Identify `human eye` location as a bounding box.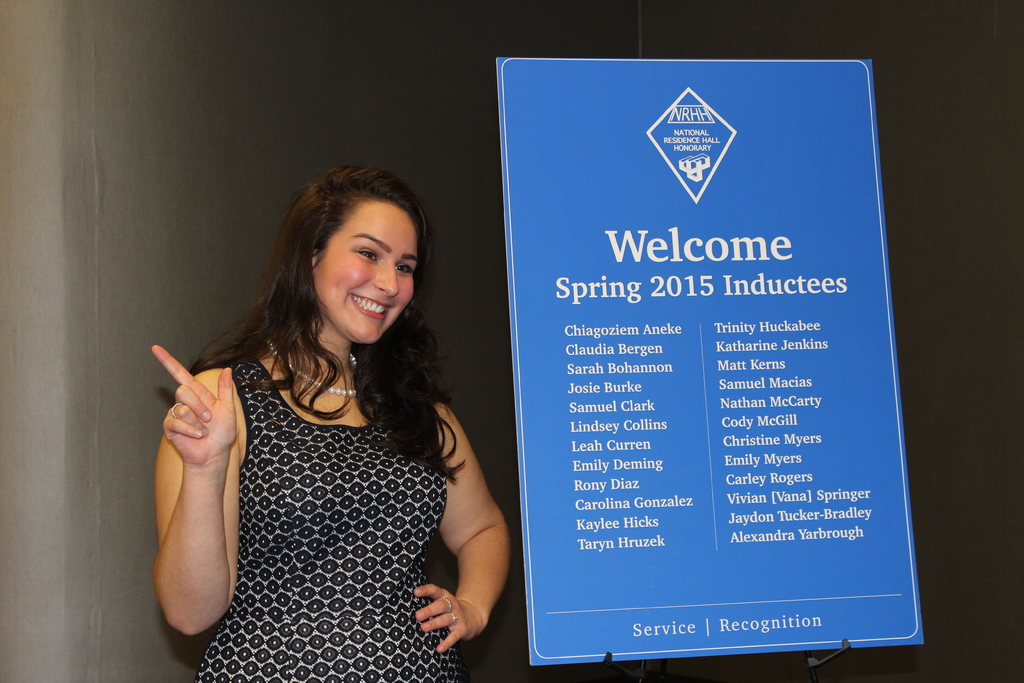
rect(353, 245, 380, 263).
